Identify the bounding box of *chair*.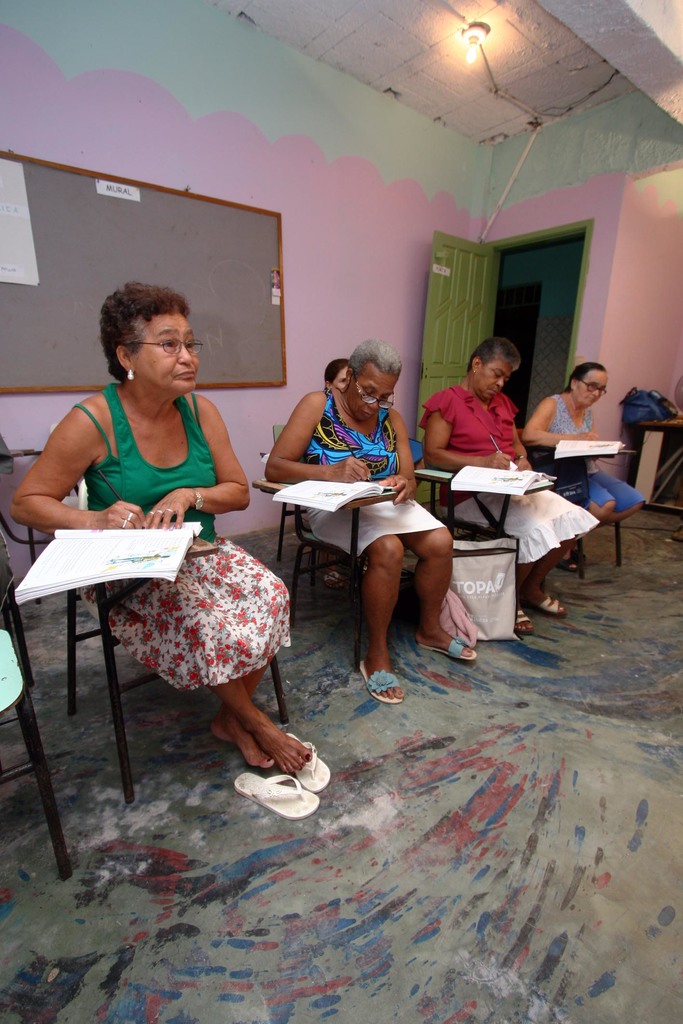
0/529/71/886.
